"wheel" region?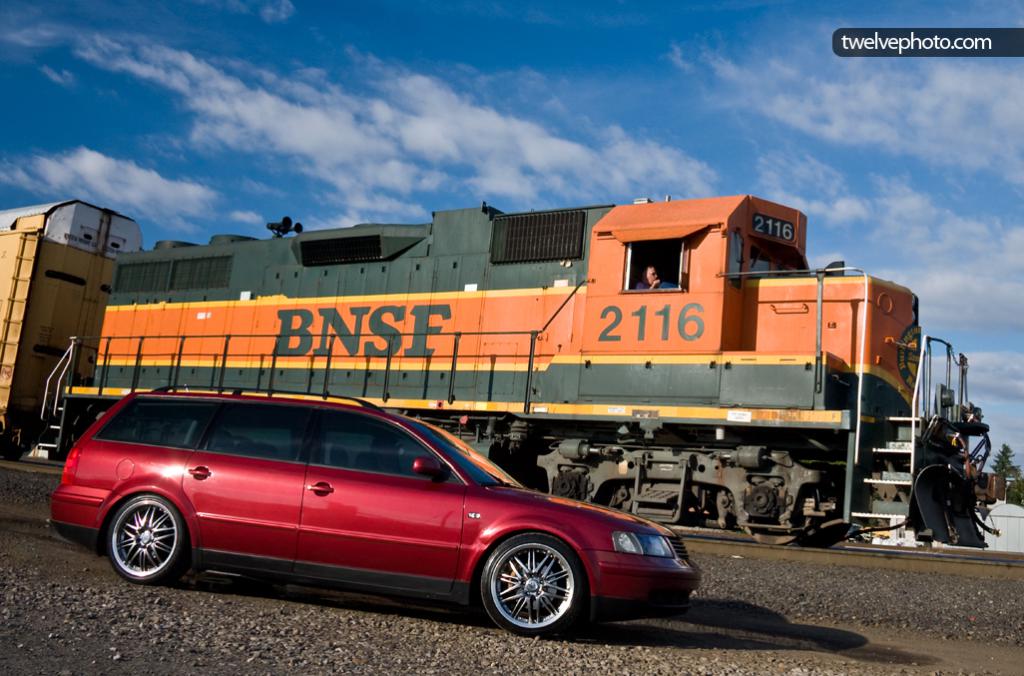
locate(475, 552, 572, 631)
